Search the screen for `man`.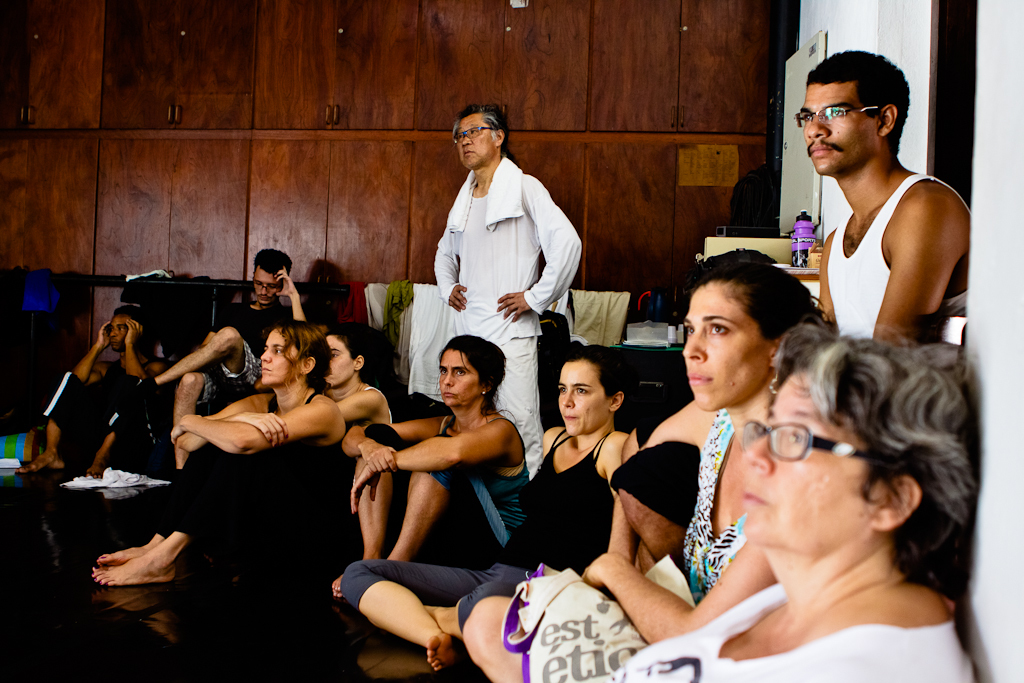
Found at crop(158, 248, 310, 437).
